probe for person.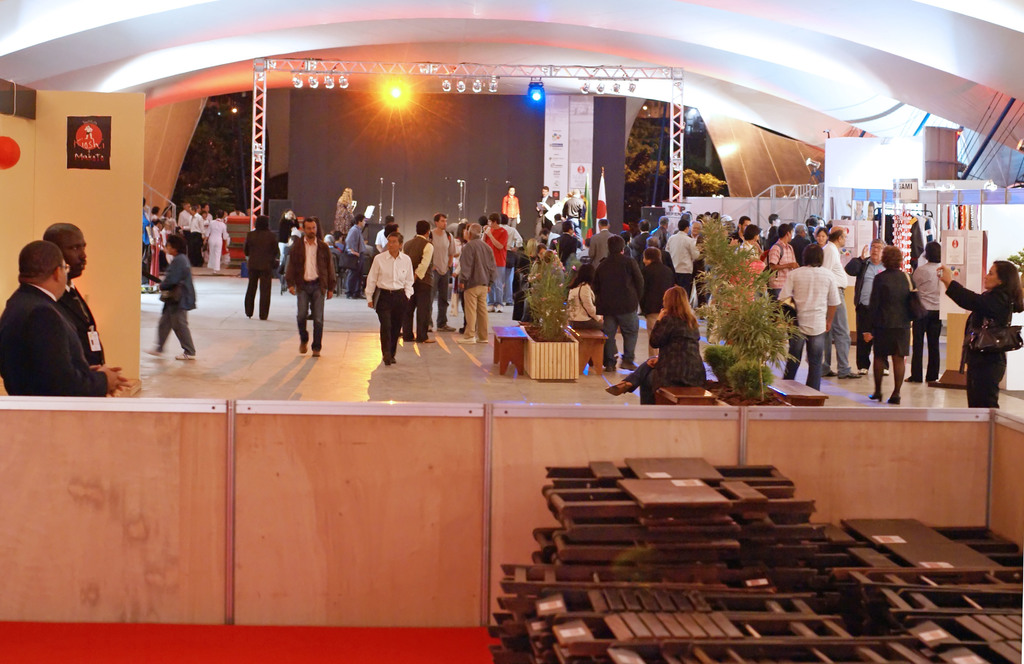
Probe result: box(490, 220, 518, 292).
